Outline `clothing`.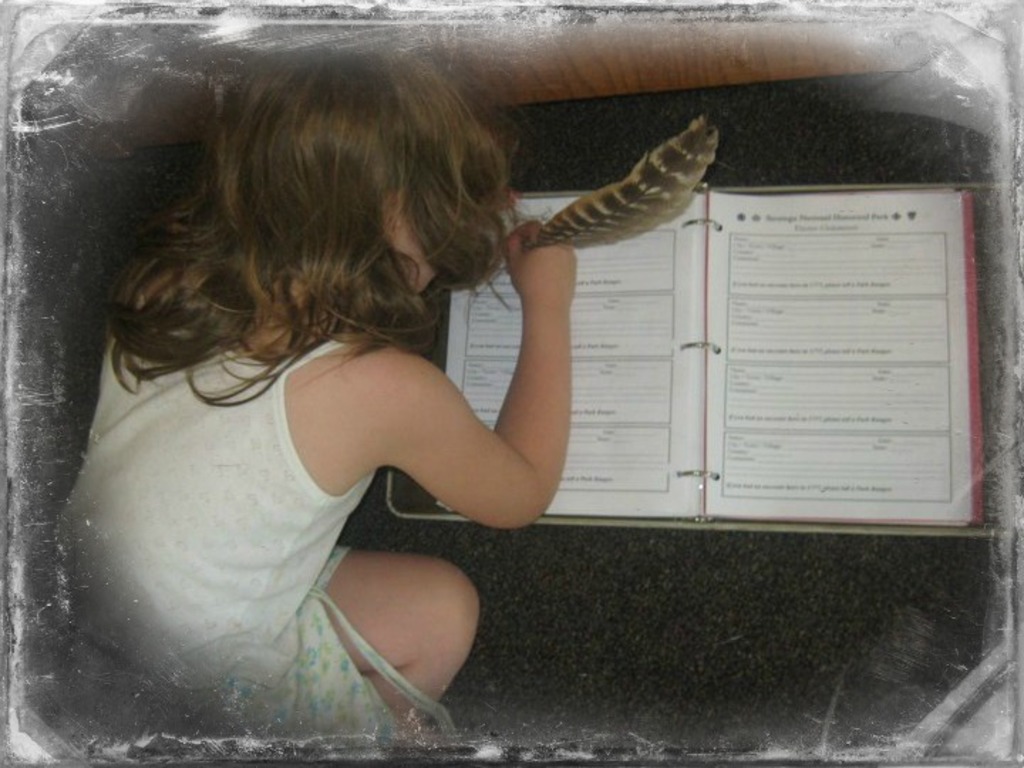
Outline: detection(55, 293, 457, 750).
